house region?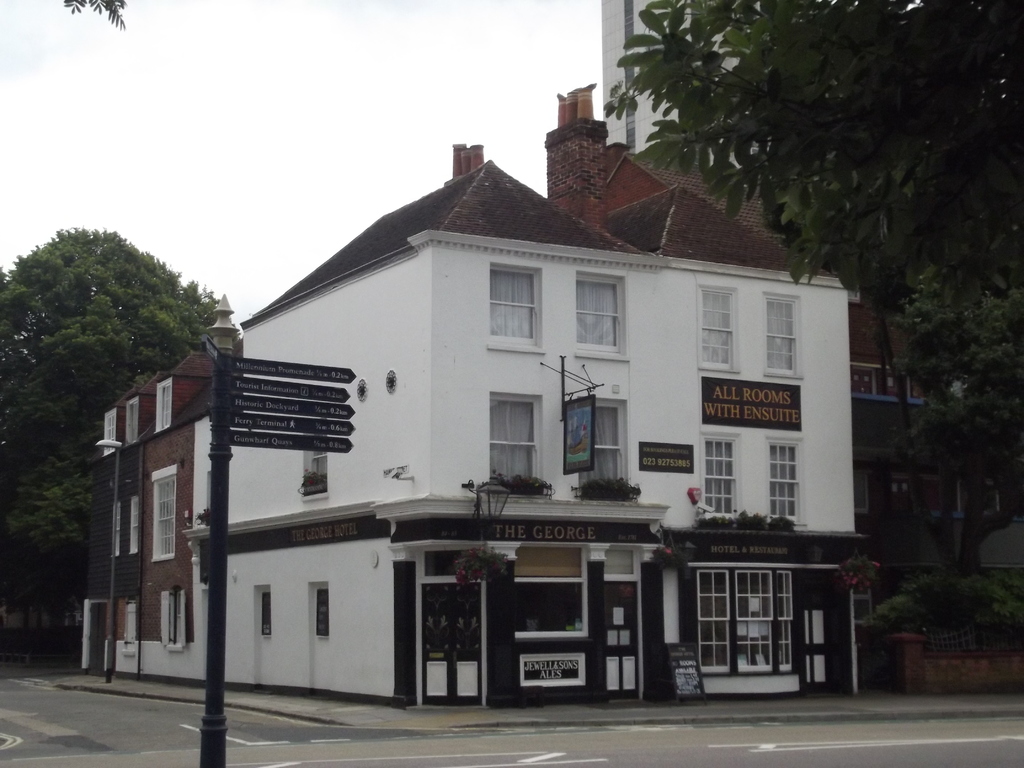
box(143, 134, 876, 702)
